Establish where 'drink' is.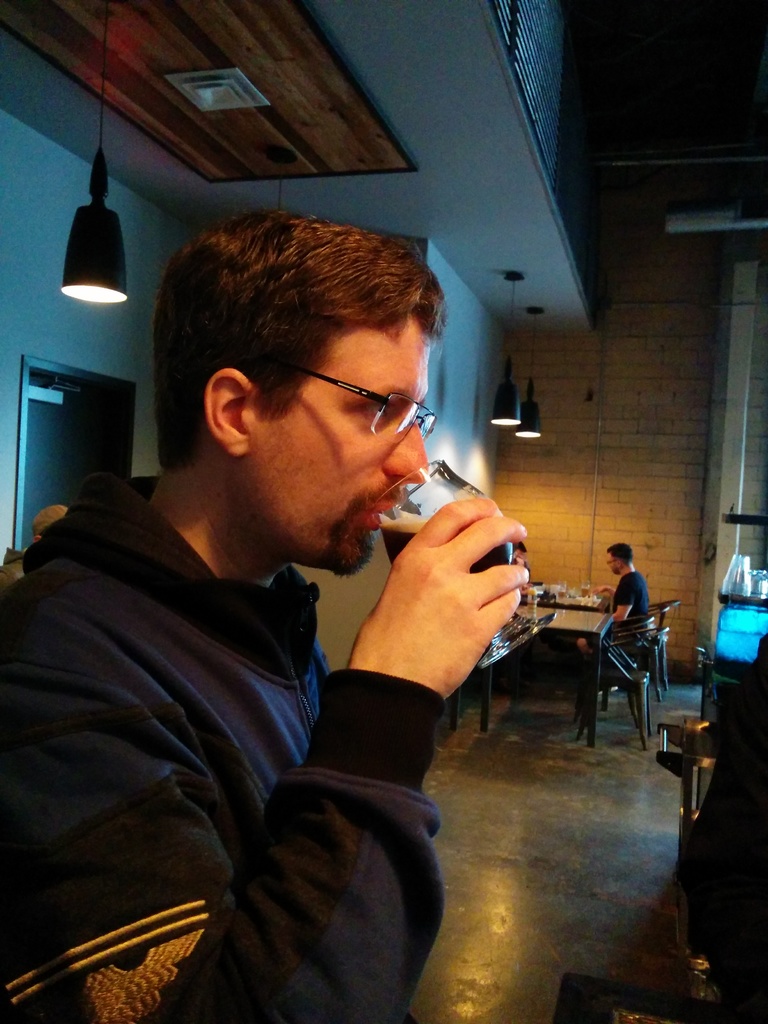
Established at Rect(580, 588, 591, 596).
